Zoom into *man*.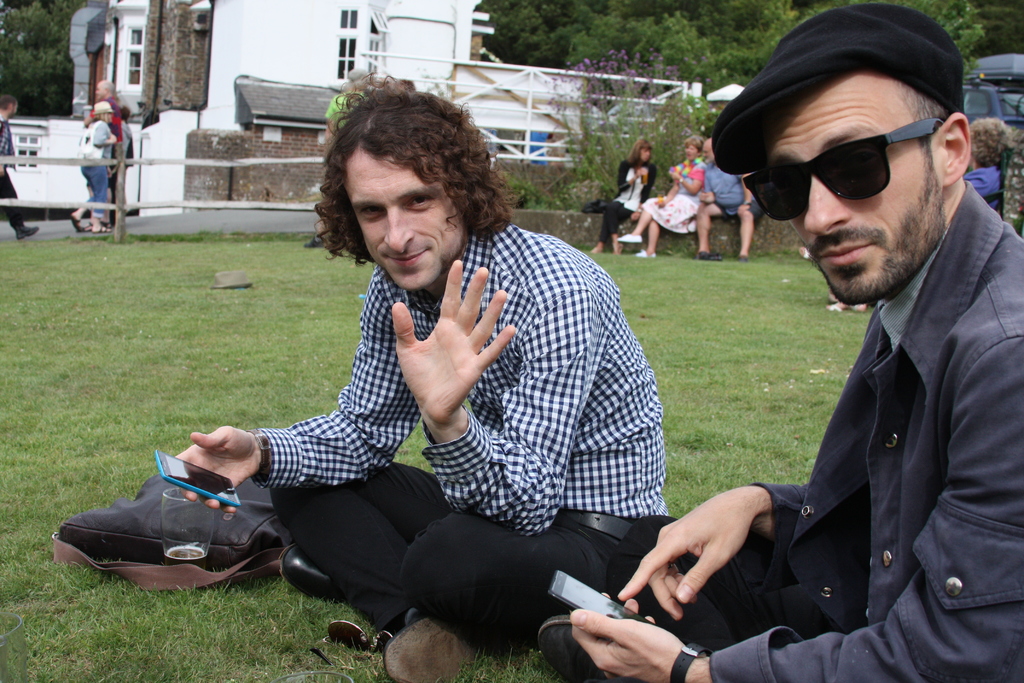
Zoom target: <region>525, 9, 1023, 682</region>.
